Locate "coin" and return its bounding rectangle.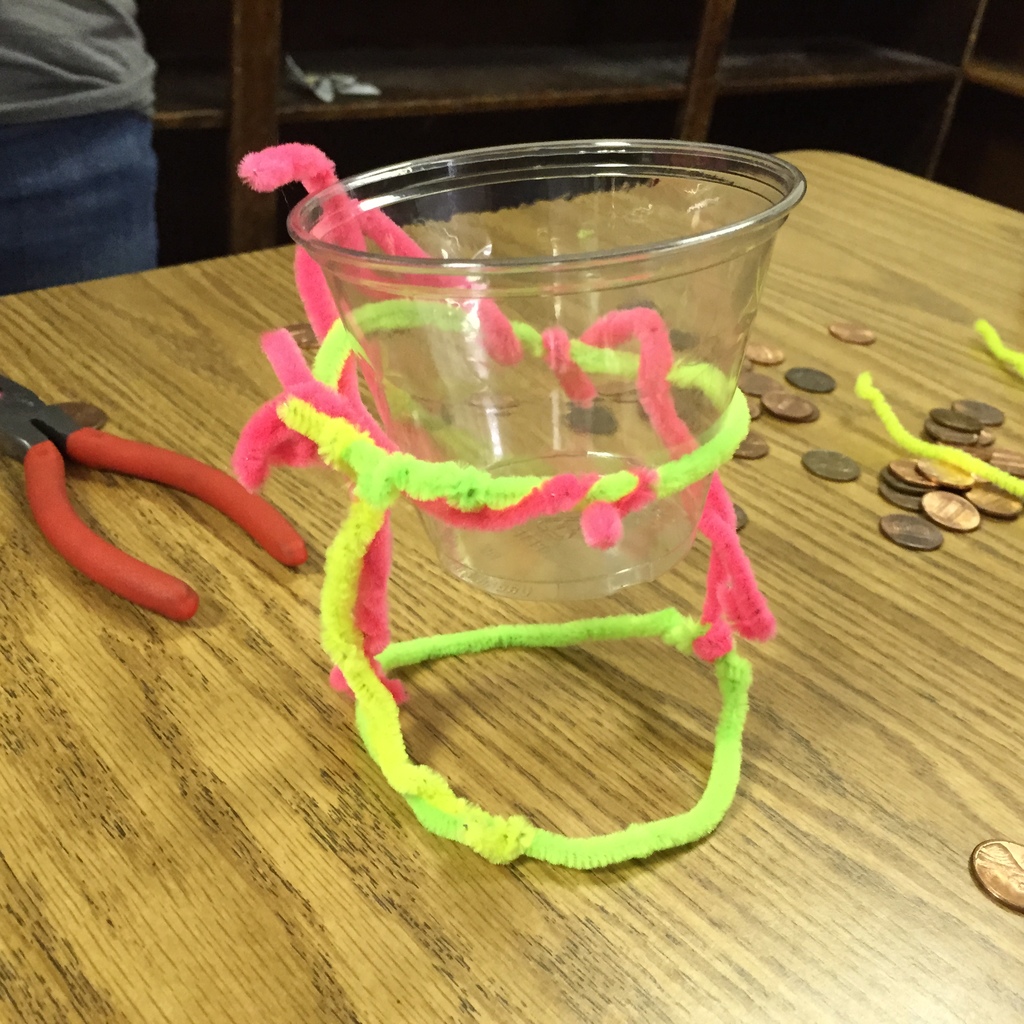
BBox(732, 365, 785, 398).
